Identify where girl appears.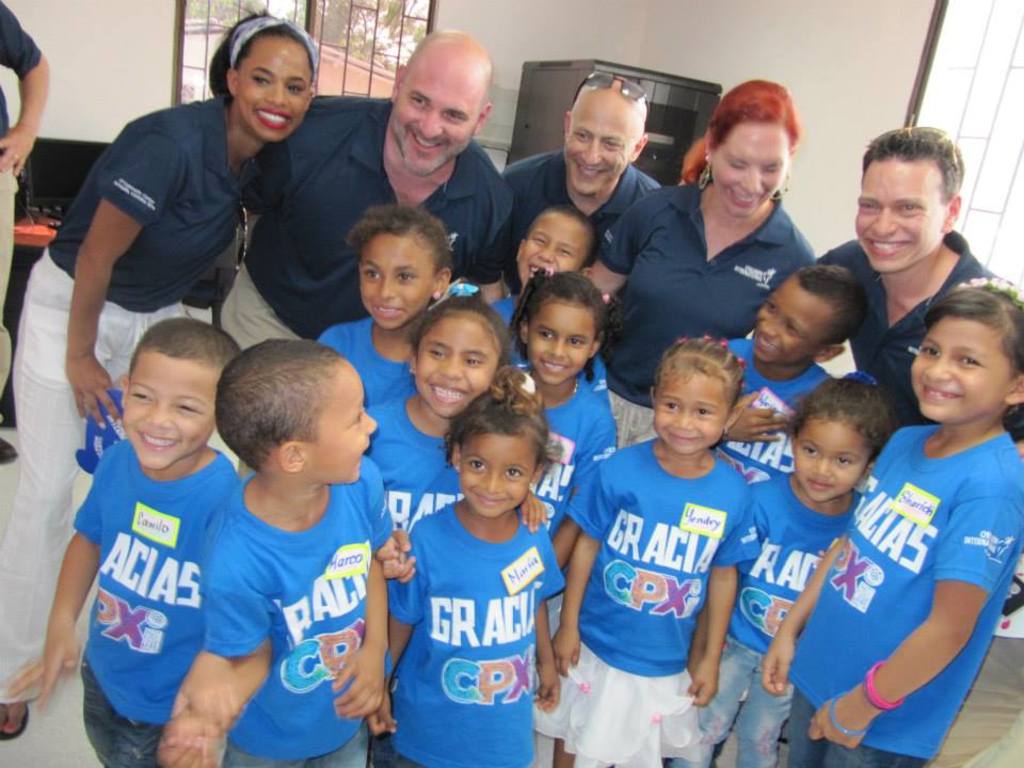
Appears at (548, 321, 770, 767).
